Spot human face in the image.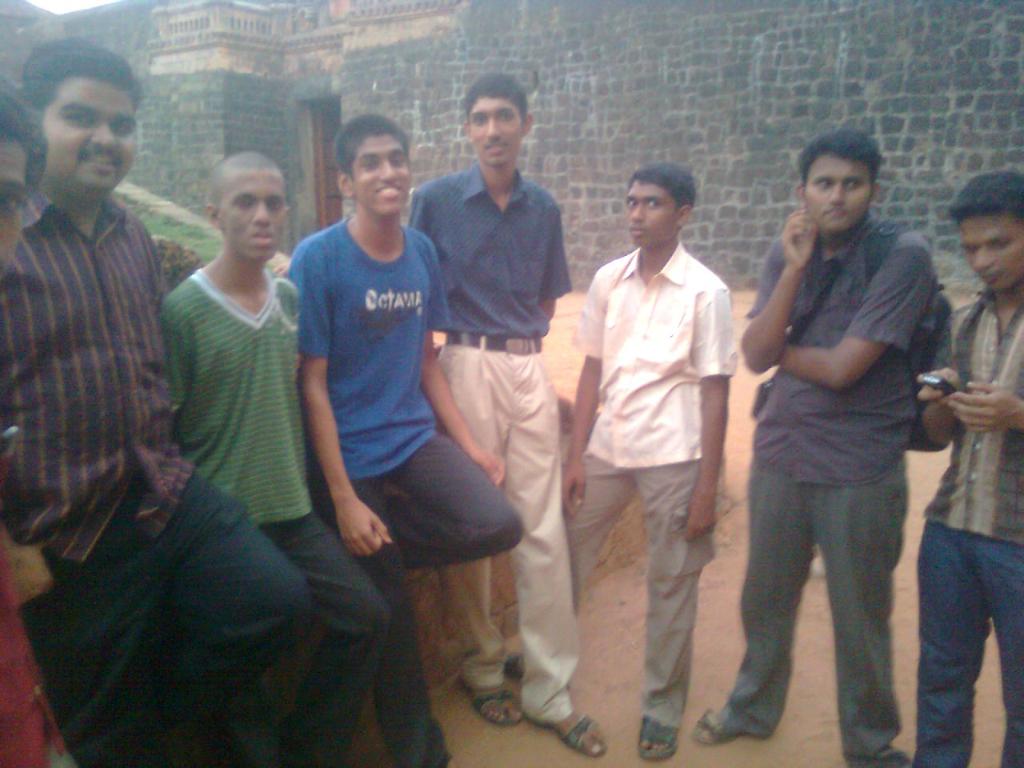
human face found at [37,82,129,196].
